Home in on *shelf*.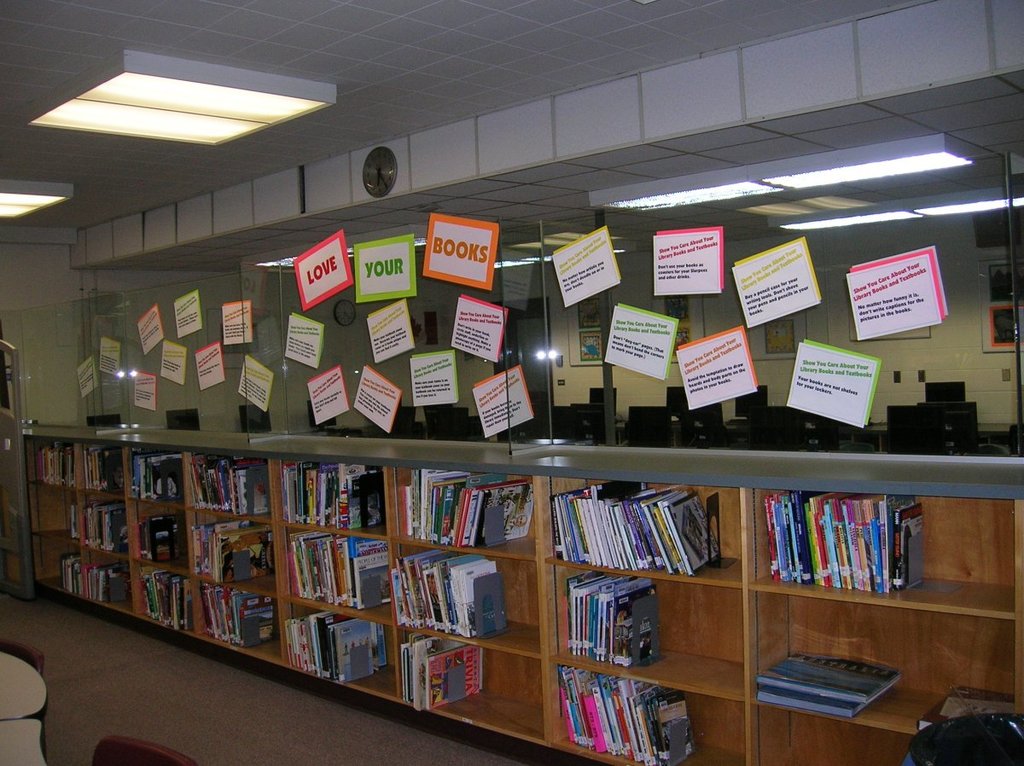
Homed in at detection(533, 665, 724, 763).
